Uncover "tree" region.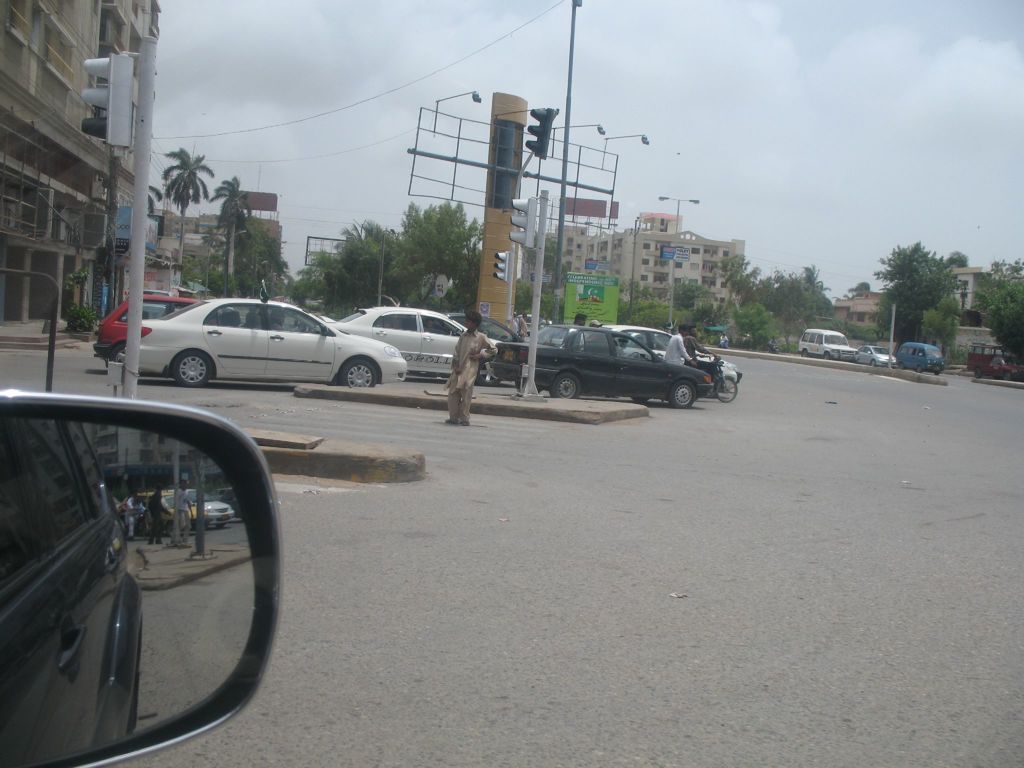
Uncovered: crop(292, 215, 397, 321).
